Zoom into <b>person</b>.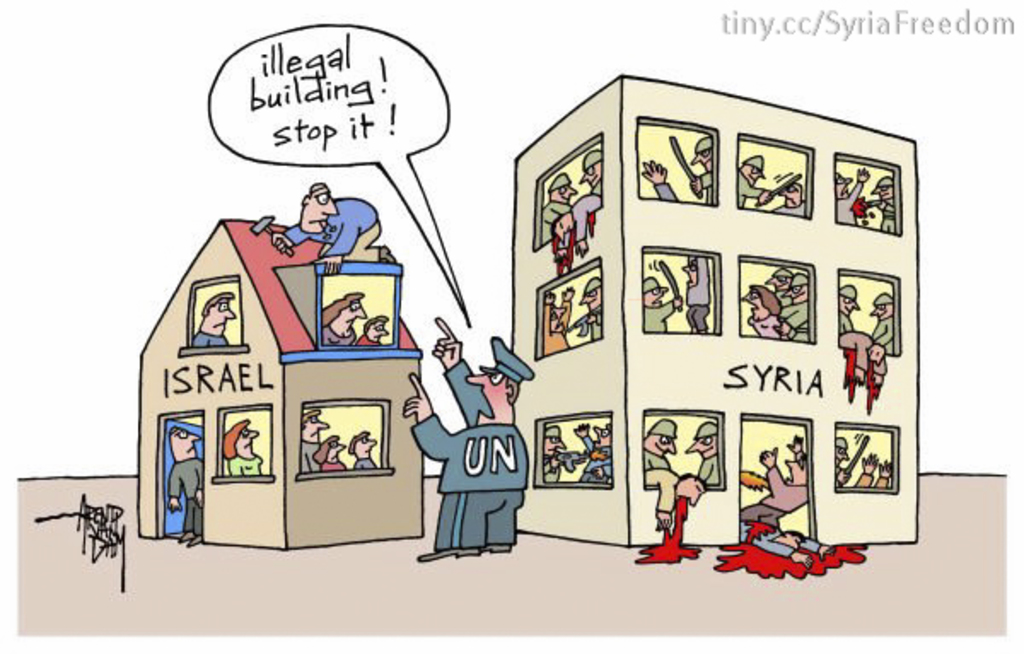
Zoom target: detection(191, 287, 239, 347).
